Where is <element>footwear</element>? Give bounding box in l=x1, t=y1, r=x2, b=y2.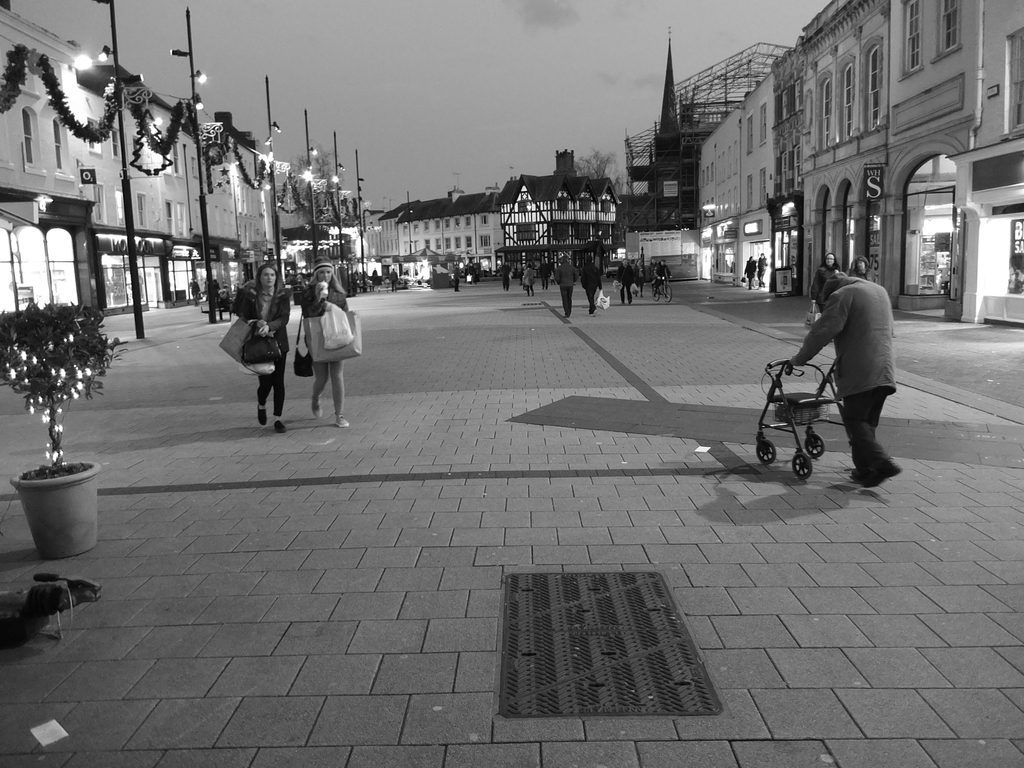
l=4, t=583, r=88, b=645.
